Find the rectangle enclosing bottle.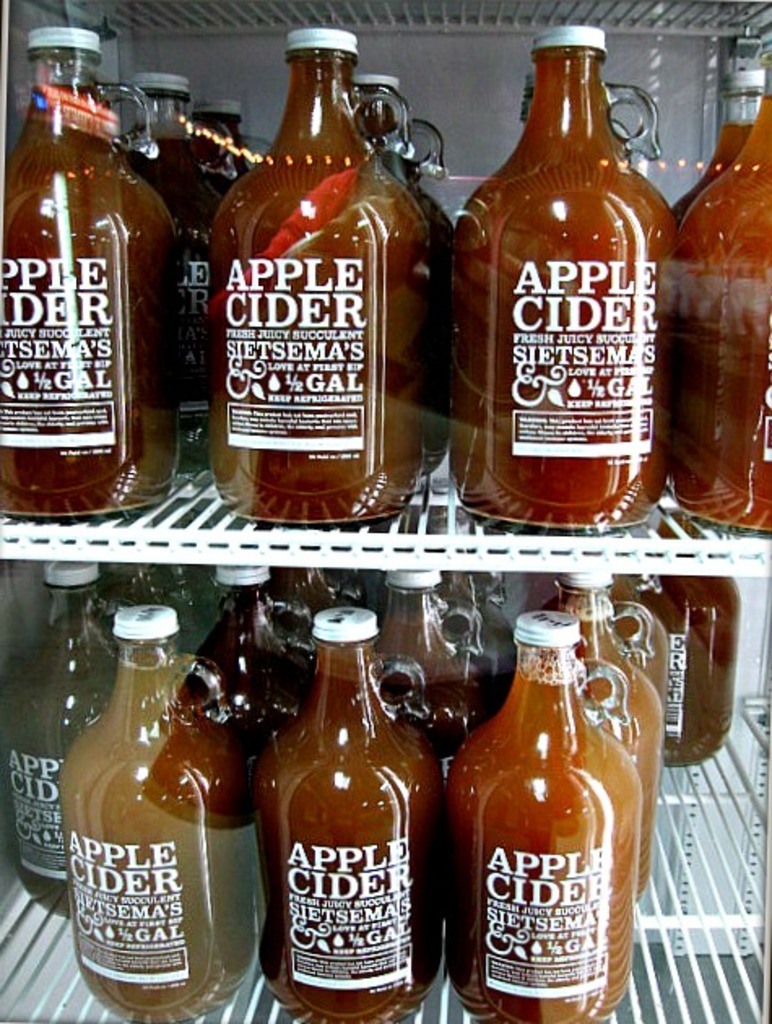
<box>249,606,440,1022</box>.
